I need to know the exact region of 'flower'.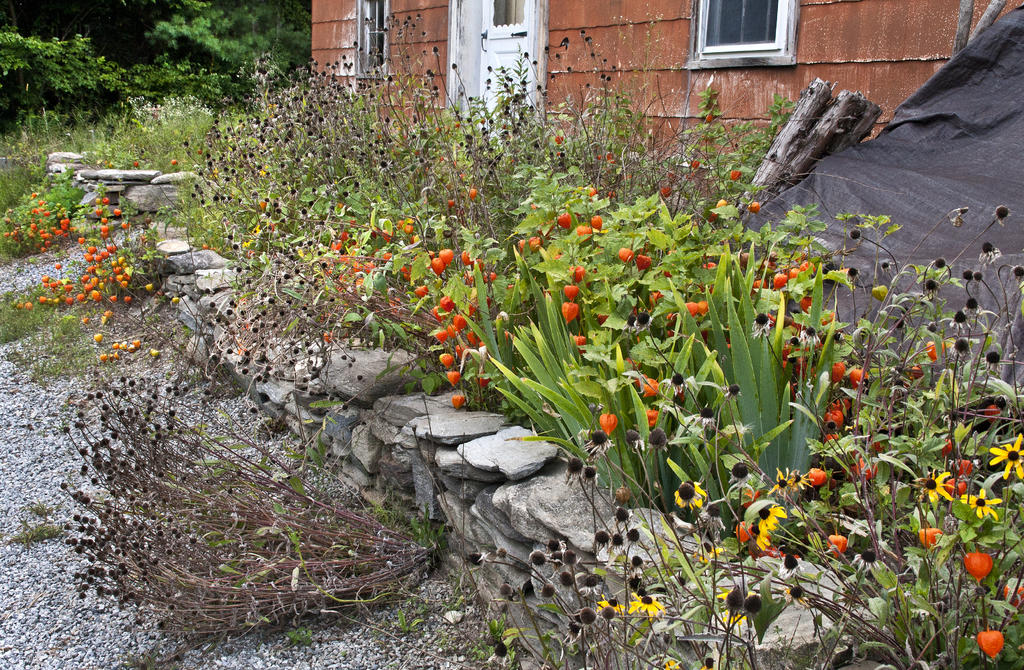
Region: {"left": 622, "top": 591, "right": 668, "bottom": 621}.
